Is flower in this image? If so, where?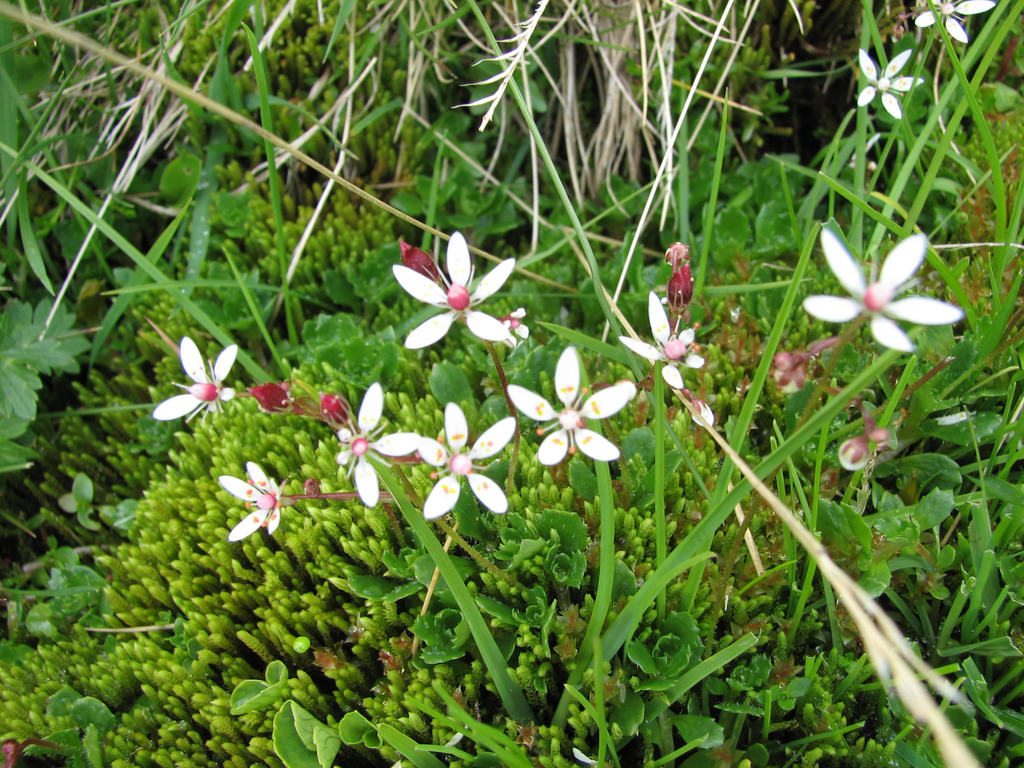
Yes, at 337, 383, 418, 507.
